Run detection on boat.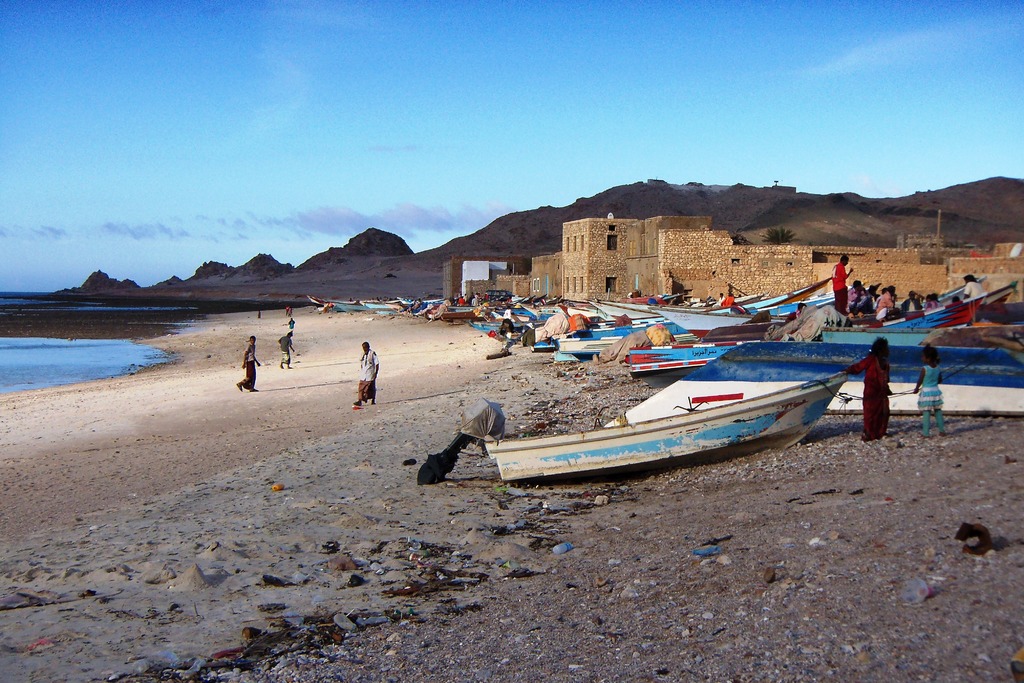
Result: 604 344 1023 416.
